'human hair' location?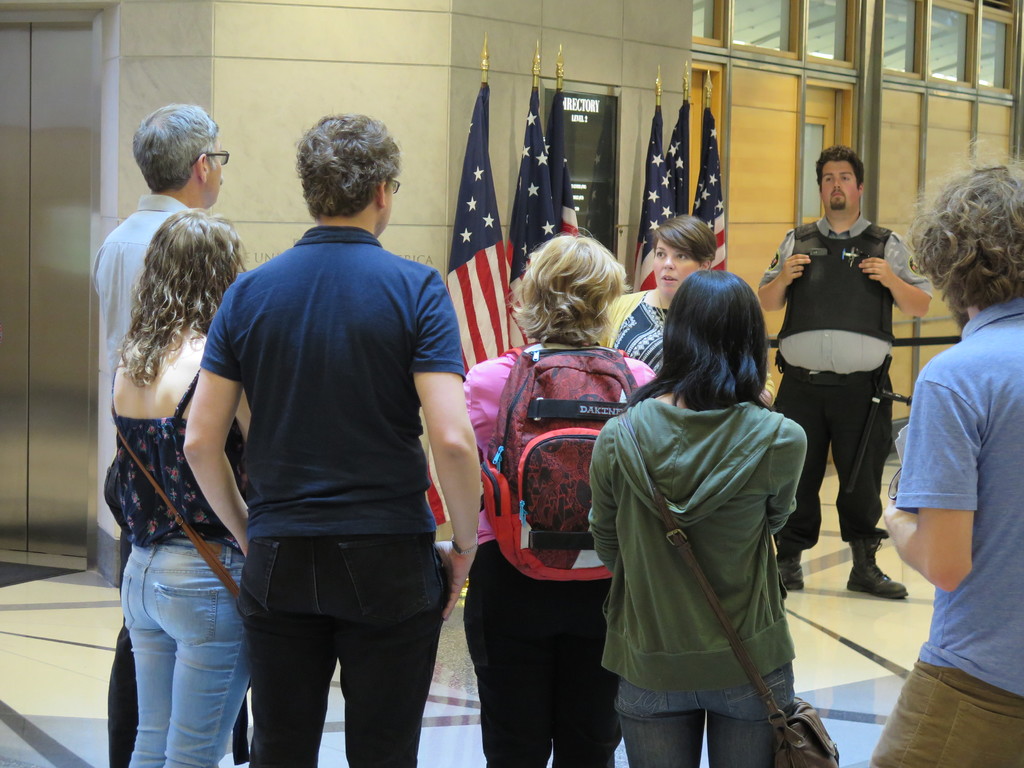
rect(617, 268, 774, 412)
